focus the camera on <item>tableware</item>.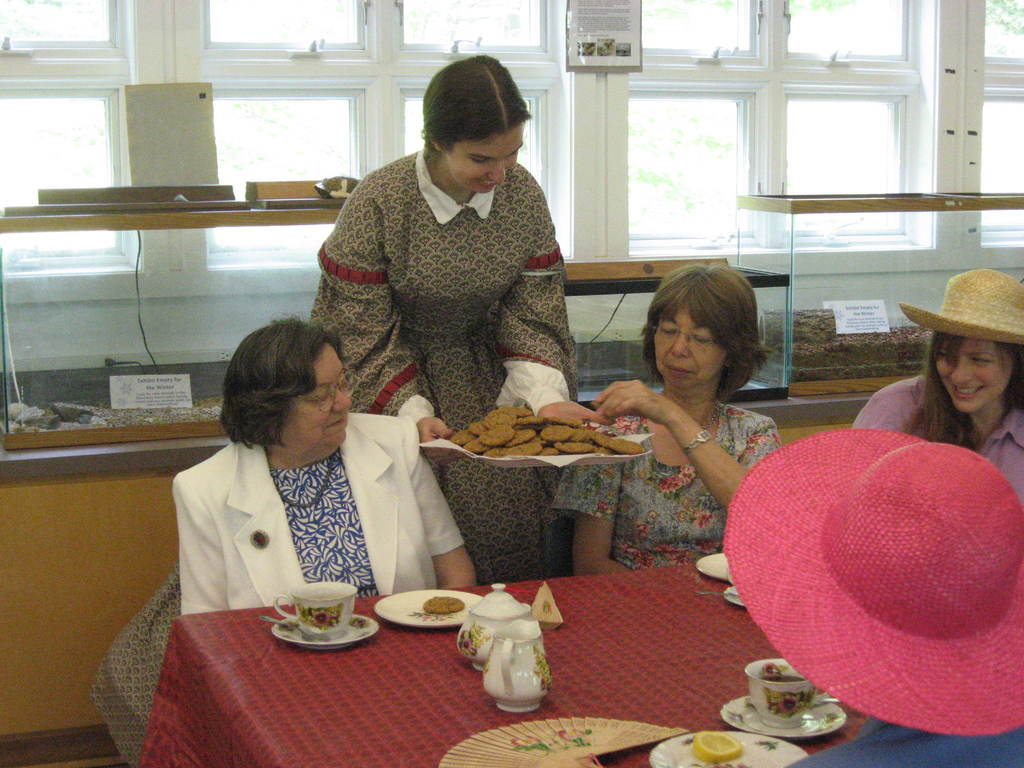
Focus region: rect(697, 589, 743, 598).
